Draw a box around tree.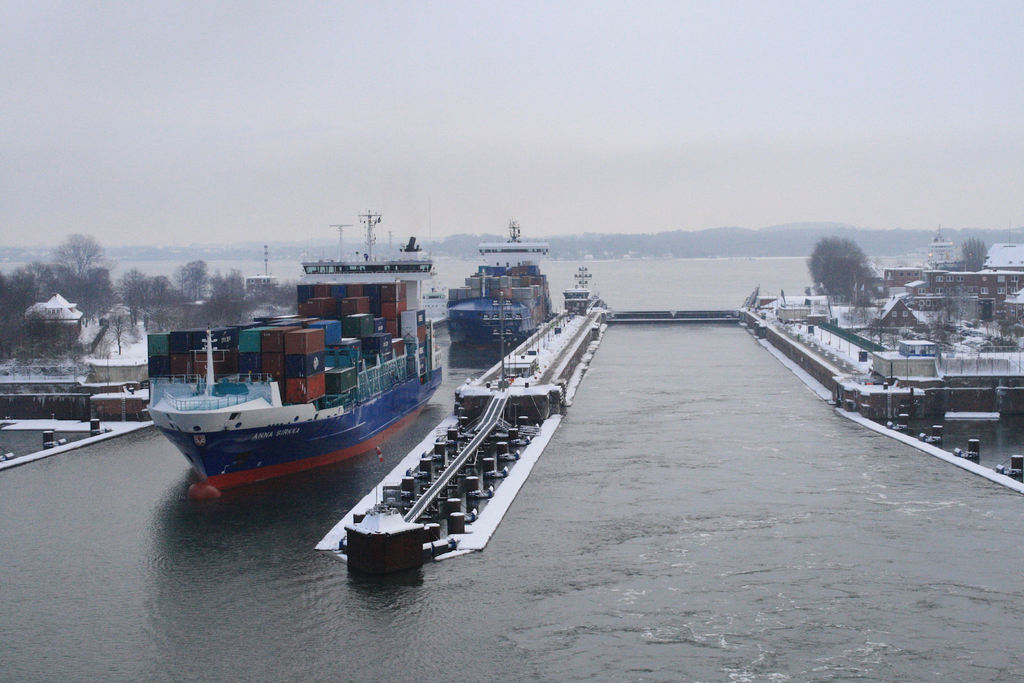
(116,259,180,306).
